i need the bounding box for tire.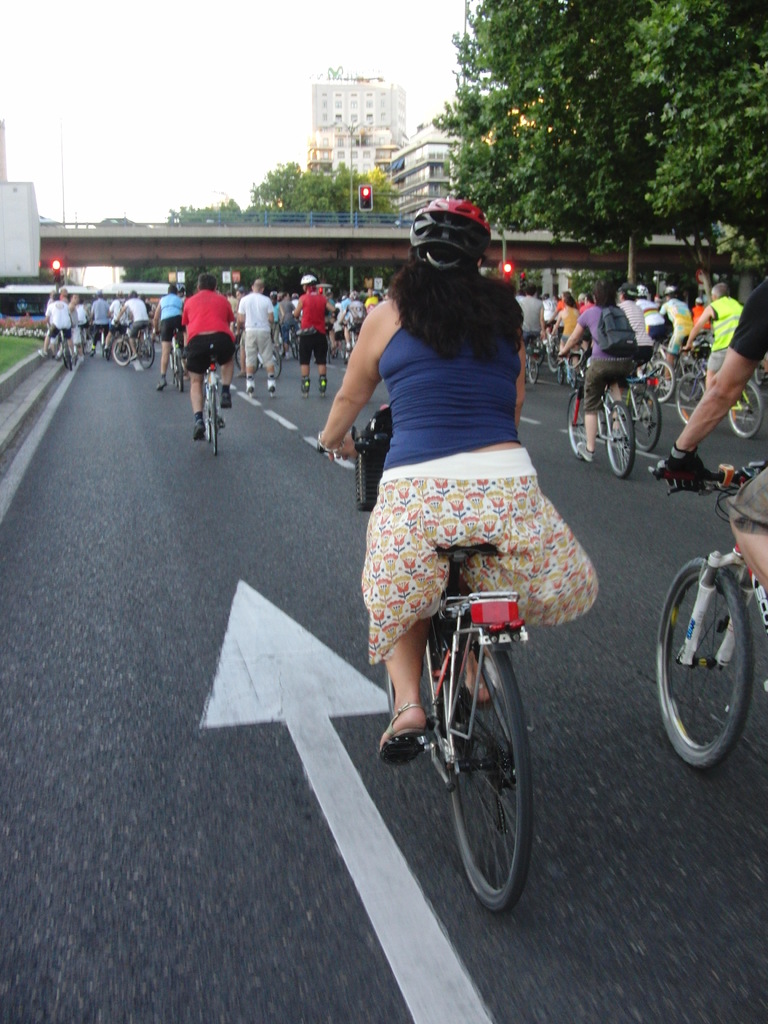
Here it is: [left=444, top=641, right=534, bottom=911].
